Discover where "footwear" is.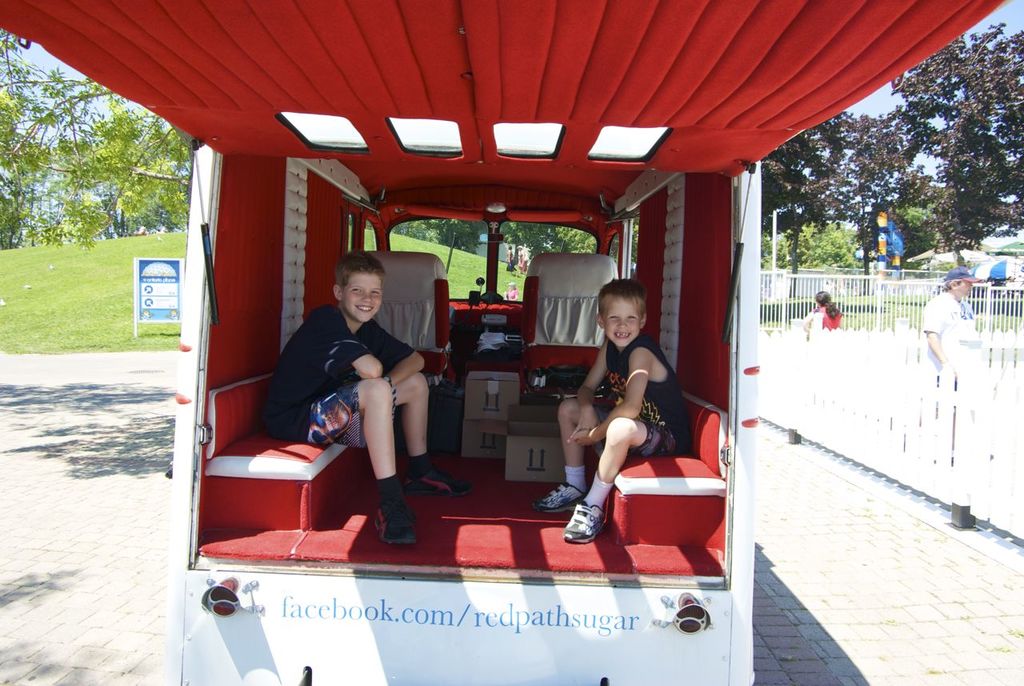
Discovered at [533, 479, 585, 515].
